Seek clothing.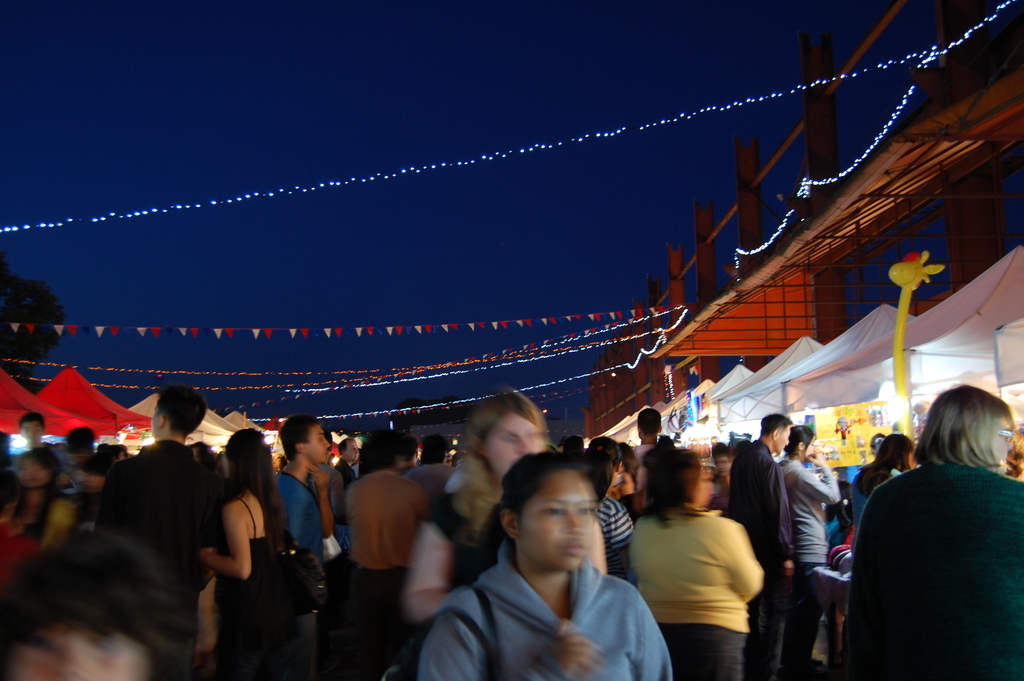
x1=593, y1=498, x2=630, y2=564.
